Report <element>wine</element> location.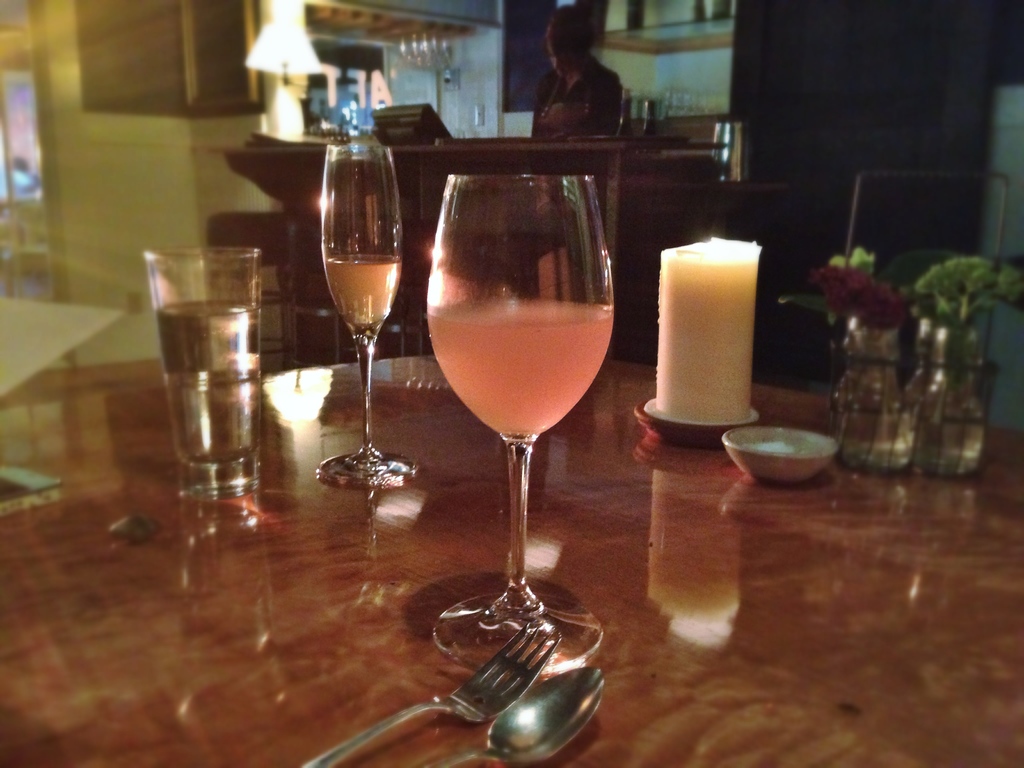
Report: (left=323, top=253, right=398, bottom=327).
